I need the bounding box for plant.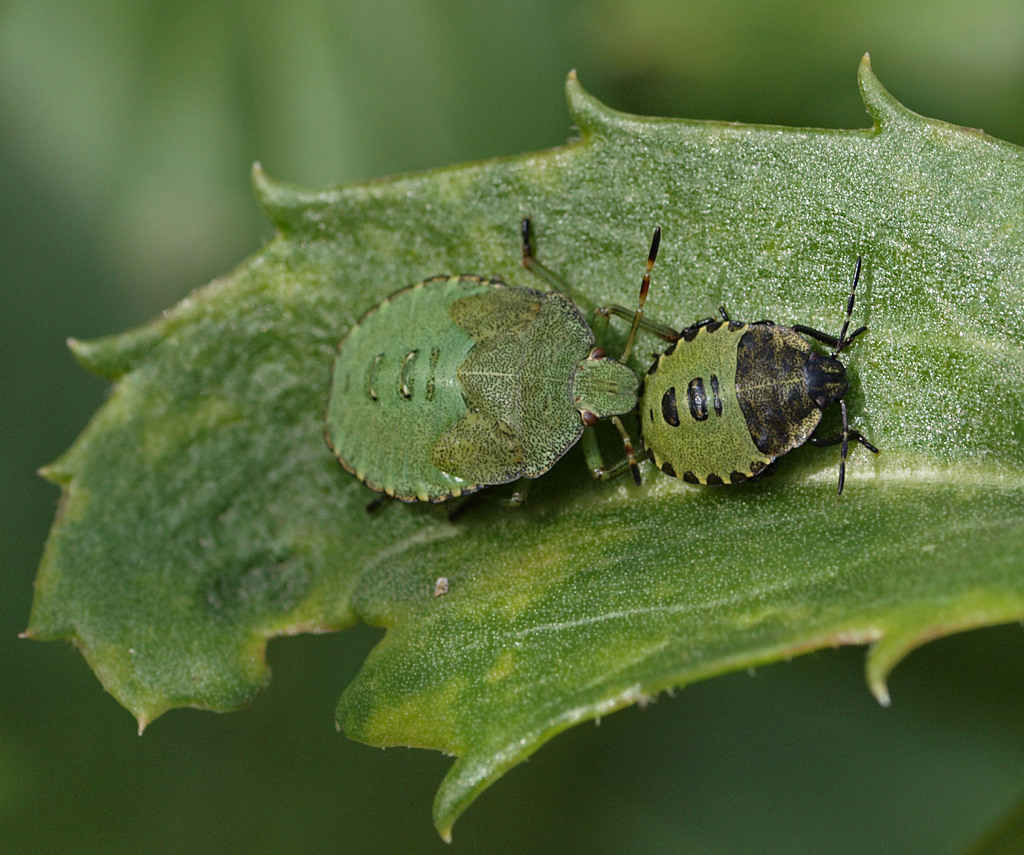
Here it is: 0, 15, 1000, 817.
